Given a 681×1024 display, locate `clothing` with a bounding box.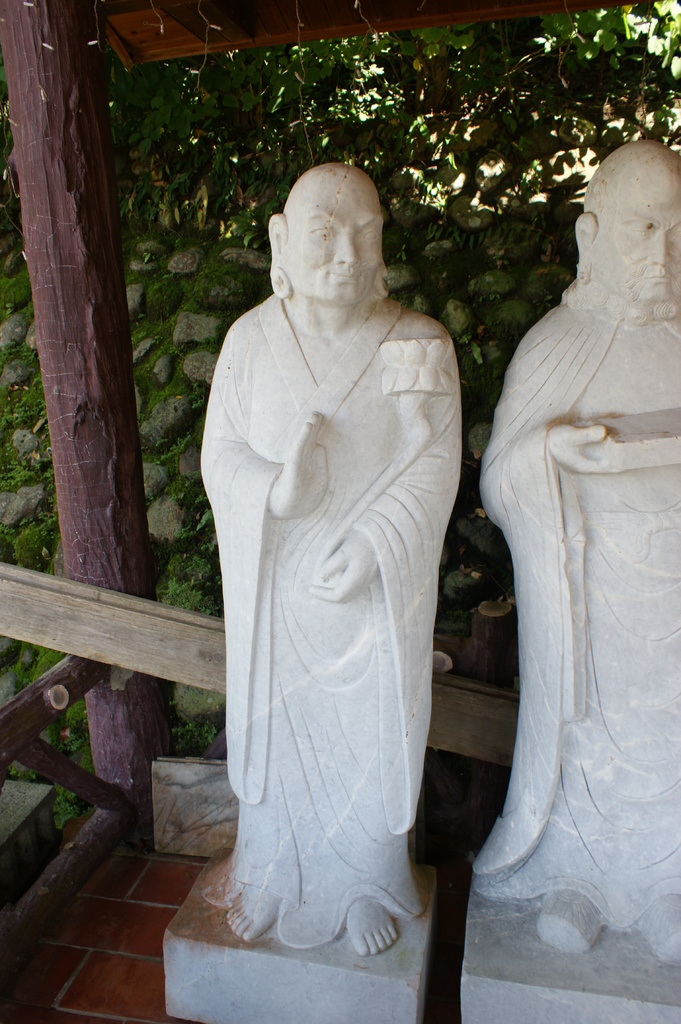
Located: select_region(192, 247, 476, 920).
